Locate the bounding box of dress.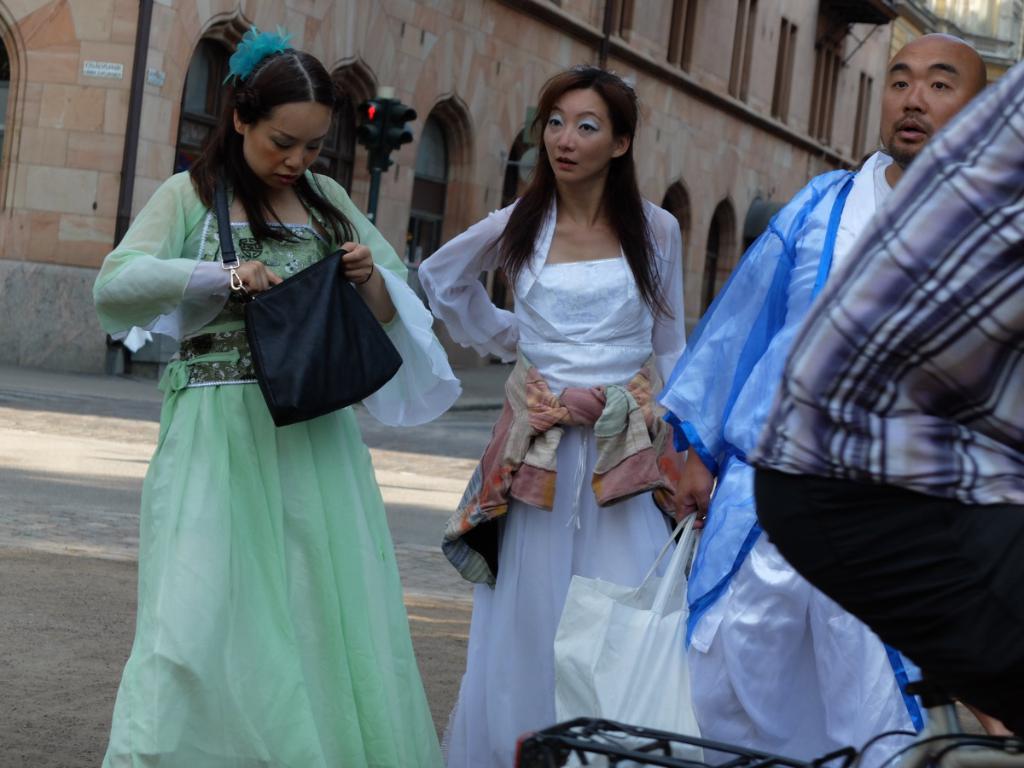
Bounding box: select_region(416, 199, 685, 767).
